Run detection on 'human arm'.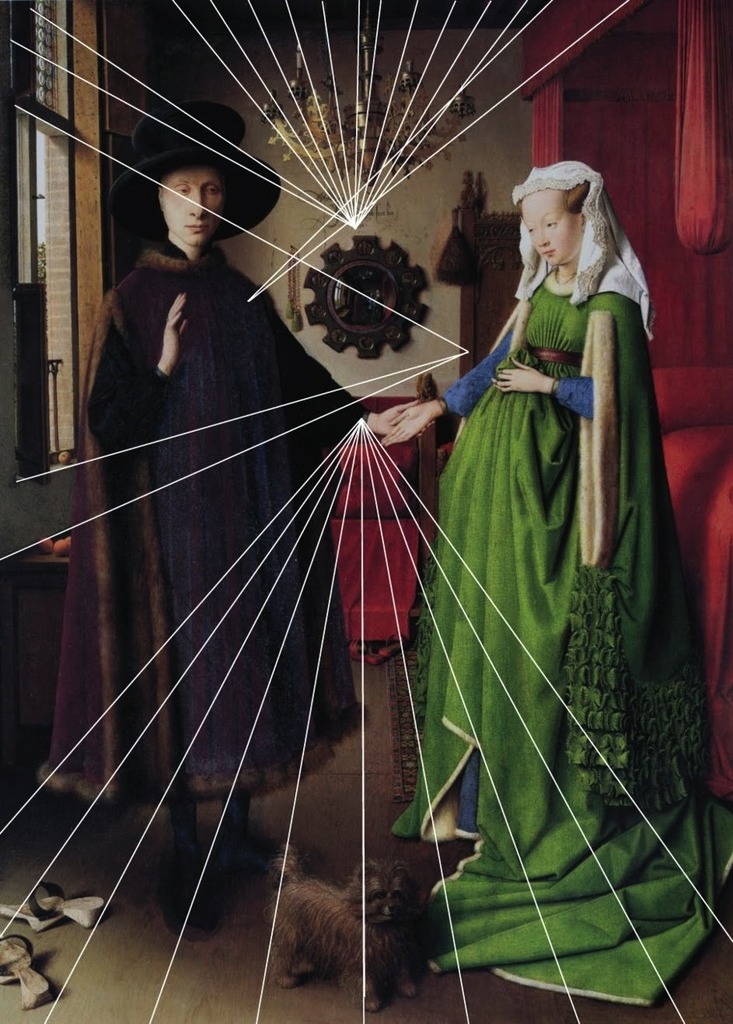
Result: left=490, top=351, right=600, bottom=420.
